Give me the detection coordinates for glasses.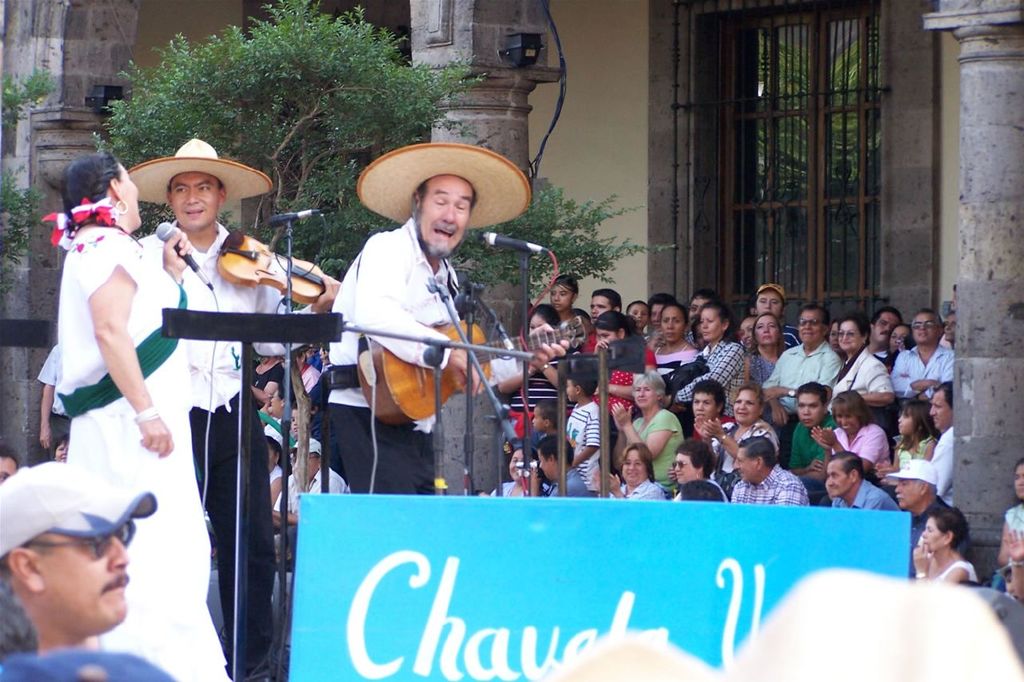
<bbox>21, 521, 134, 561</bbox>.
